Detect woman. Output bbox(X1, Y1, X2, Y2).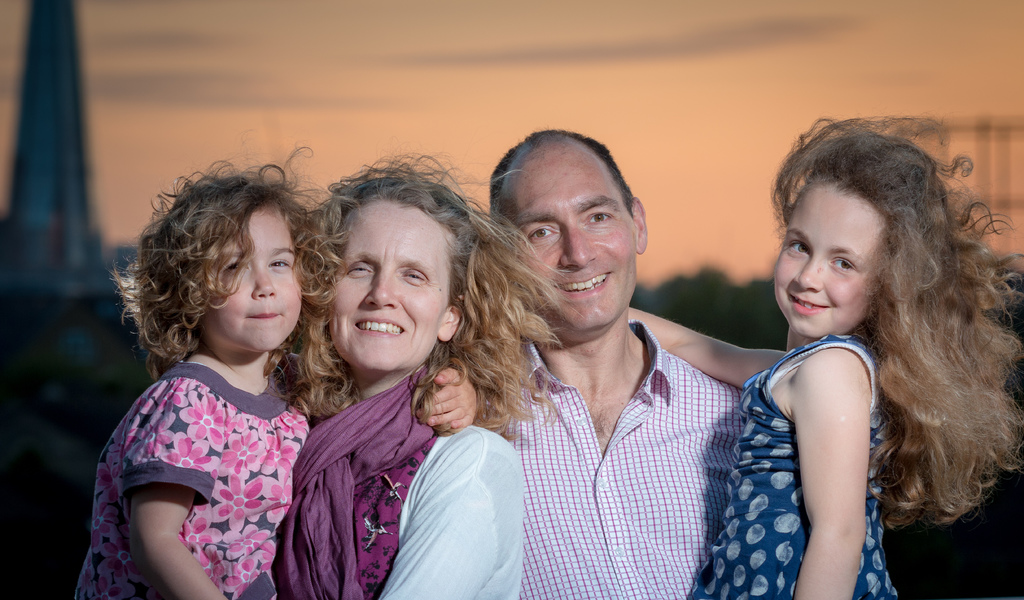
bbox(273, 147, 571, 599).
